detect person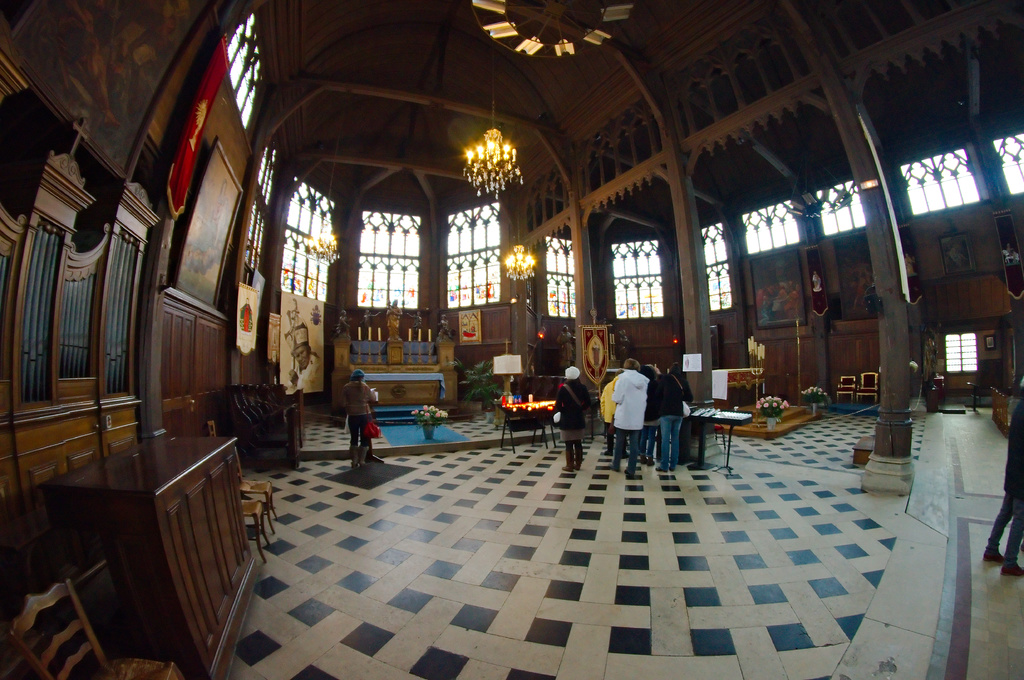
<region>551, 362, 593, 477</region>
